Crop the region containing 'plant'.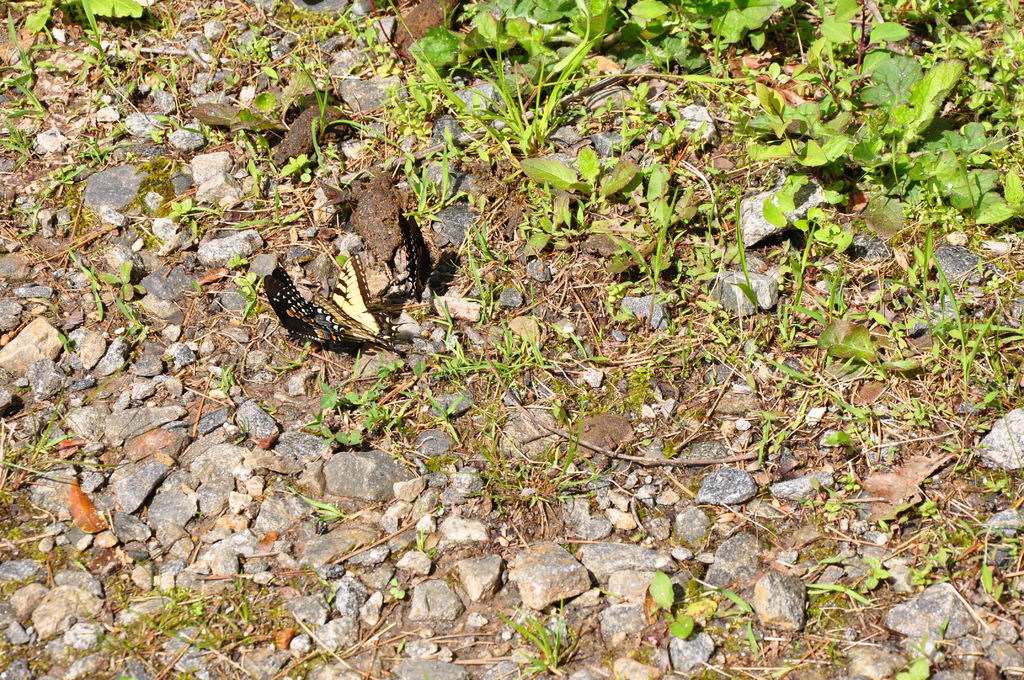
Crop region: crop(739, 53, 1023, 238).
